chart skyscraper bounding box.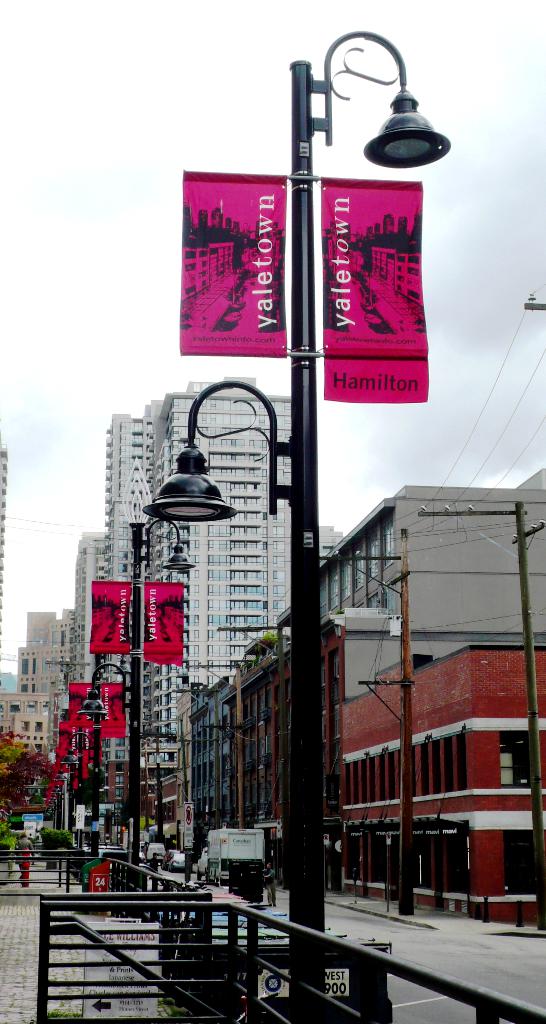
Charted: [149, 373, 294, 693].
